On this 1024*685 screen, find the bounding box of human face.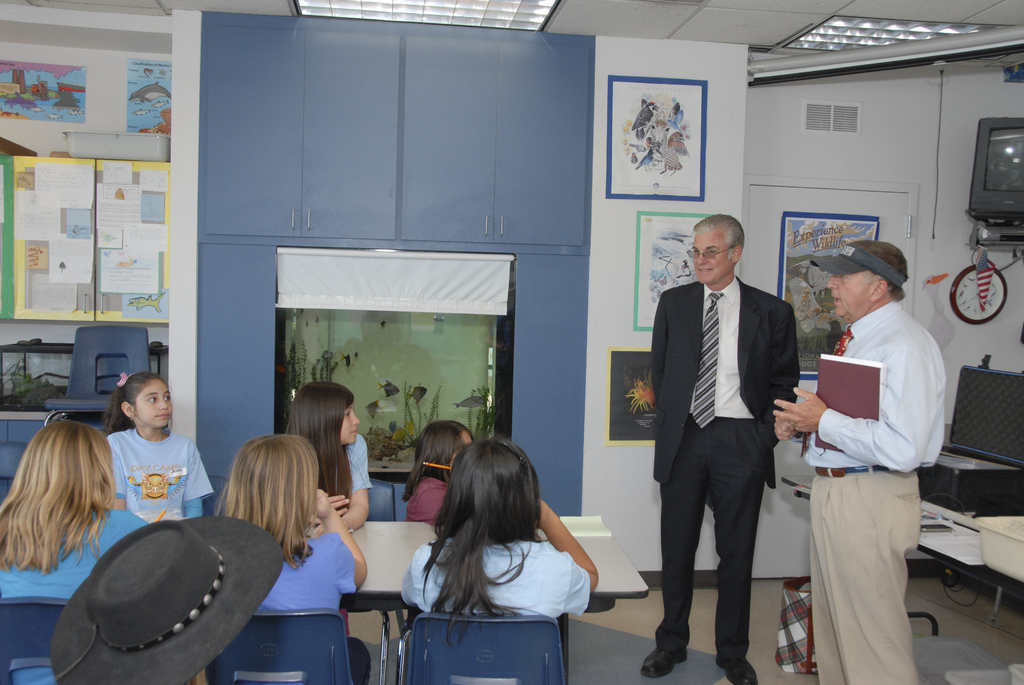
Bounding box: pyautogui.locateOnScreen(336, 402, 364, 452).
